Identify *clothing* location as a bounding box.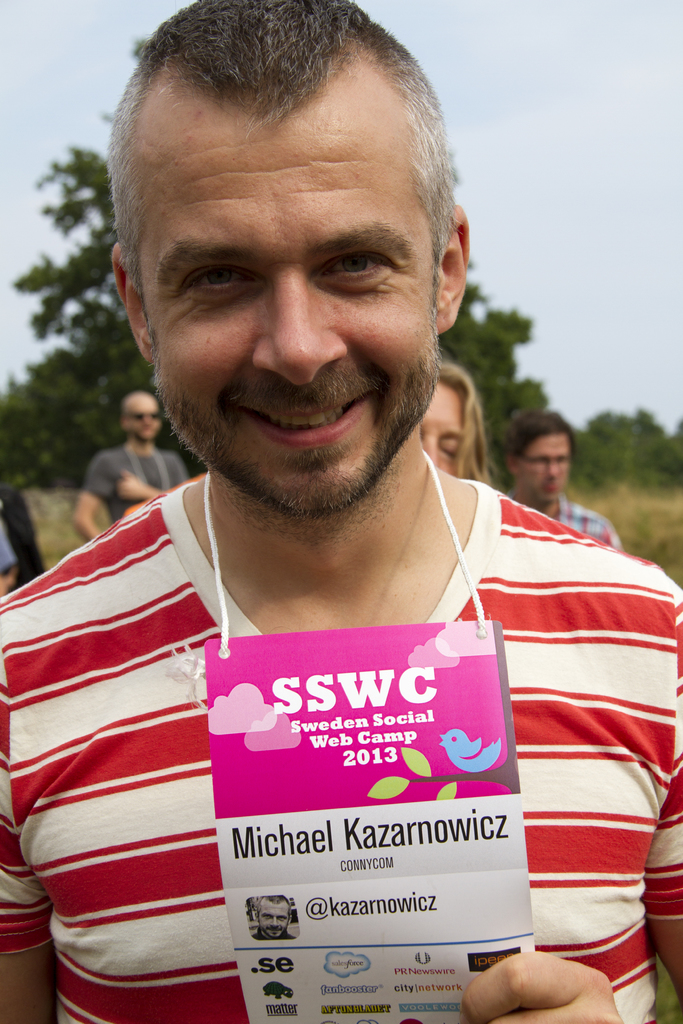
box(507, 490, 621, 552).
